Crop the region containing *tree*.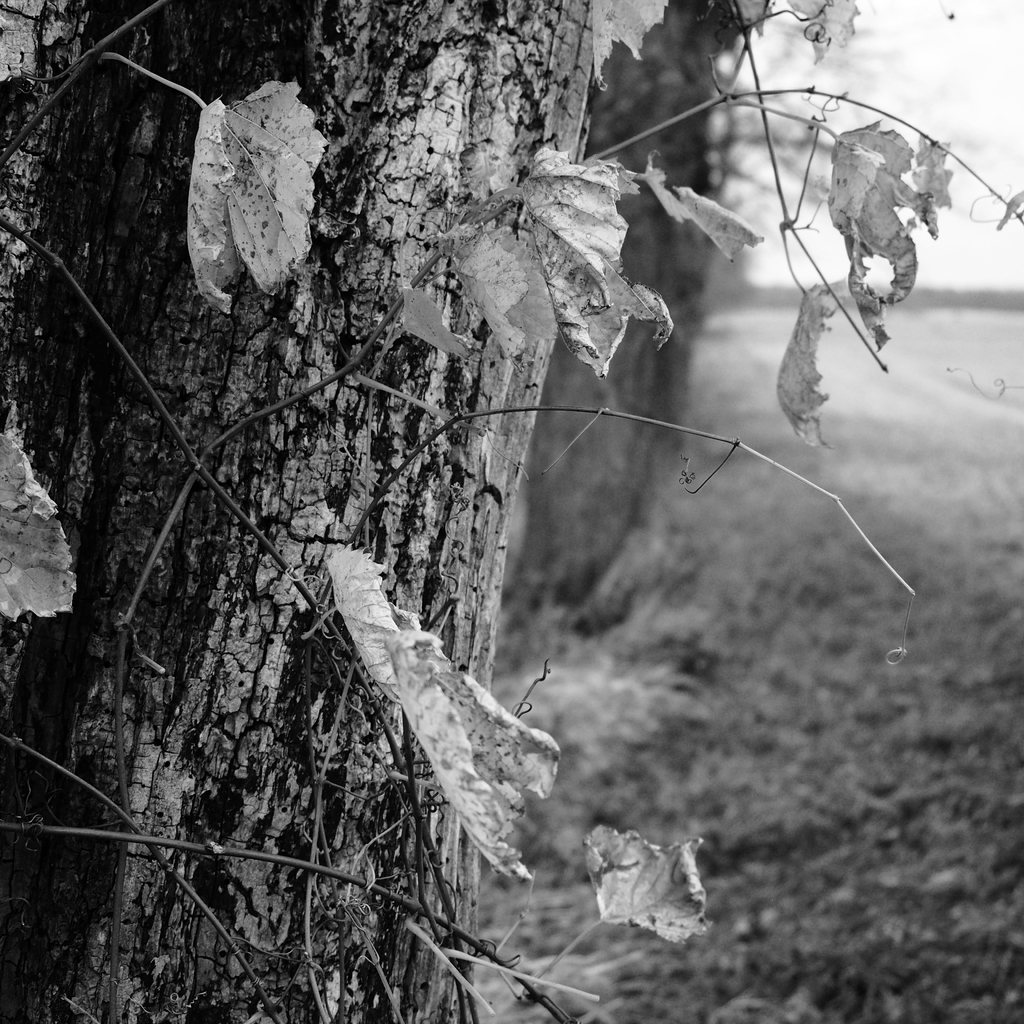
Crop region: bbox=(525, 0, 777, 592).
